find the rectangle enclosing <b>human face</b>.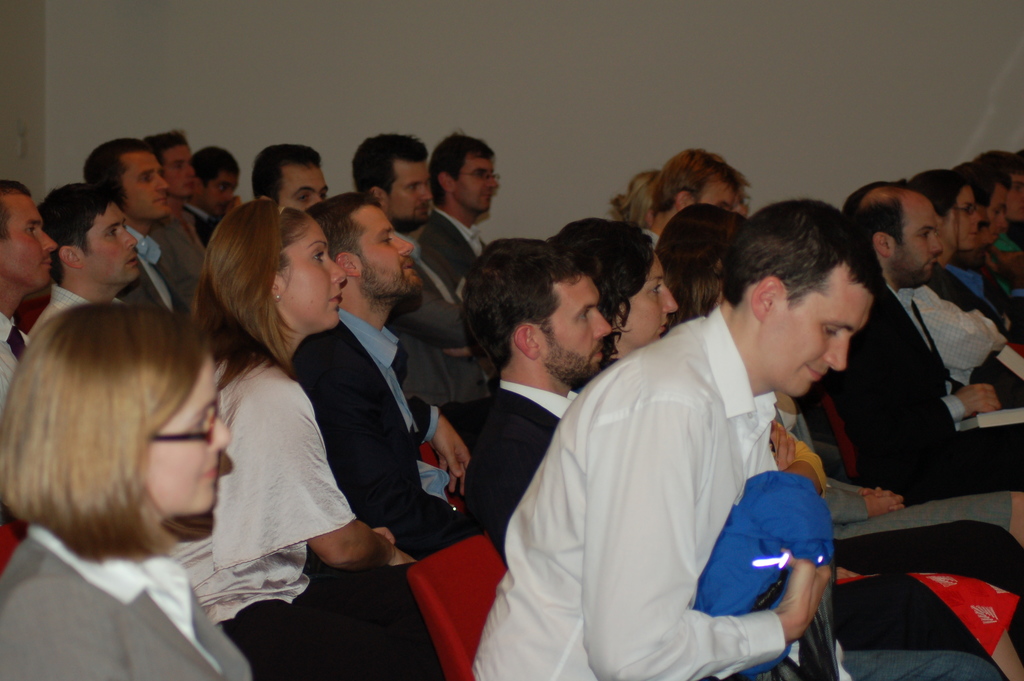
<bbox>361, 205, 429, 295</bbox>.
